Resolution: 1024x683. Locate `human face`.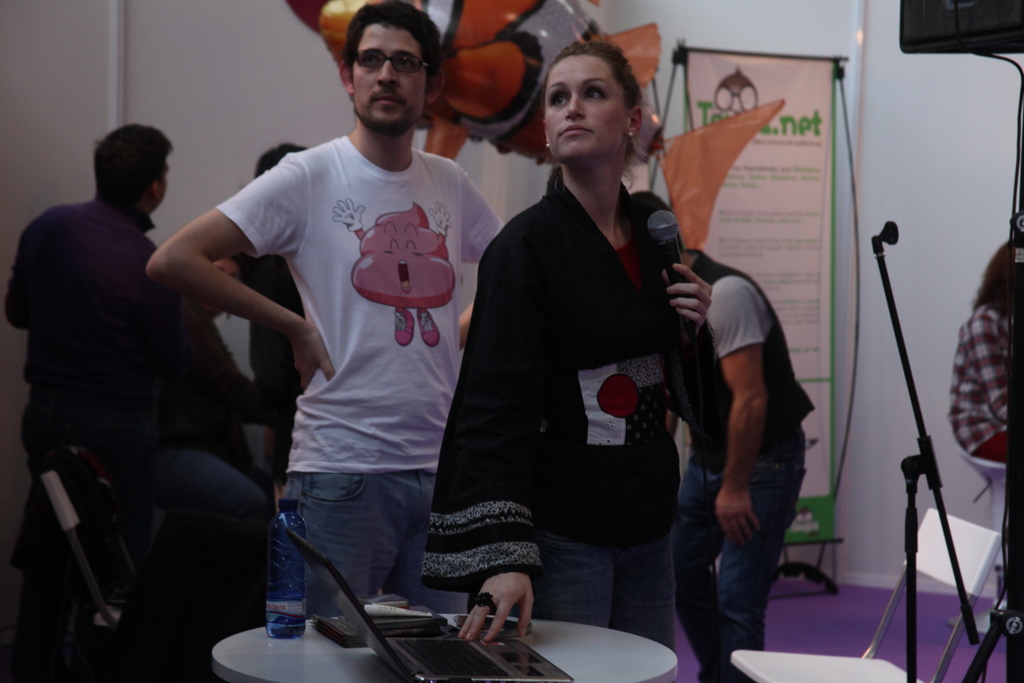
543:53:627:158.
